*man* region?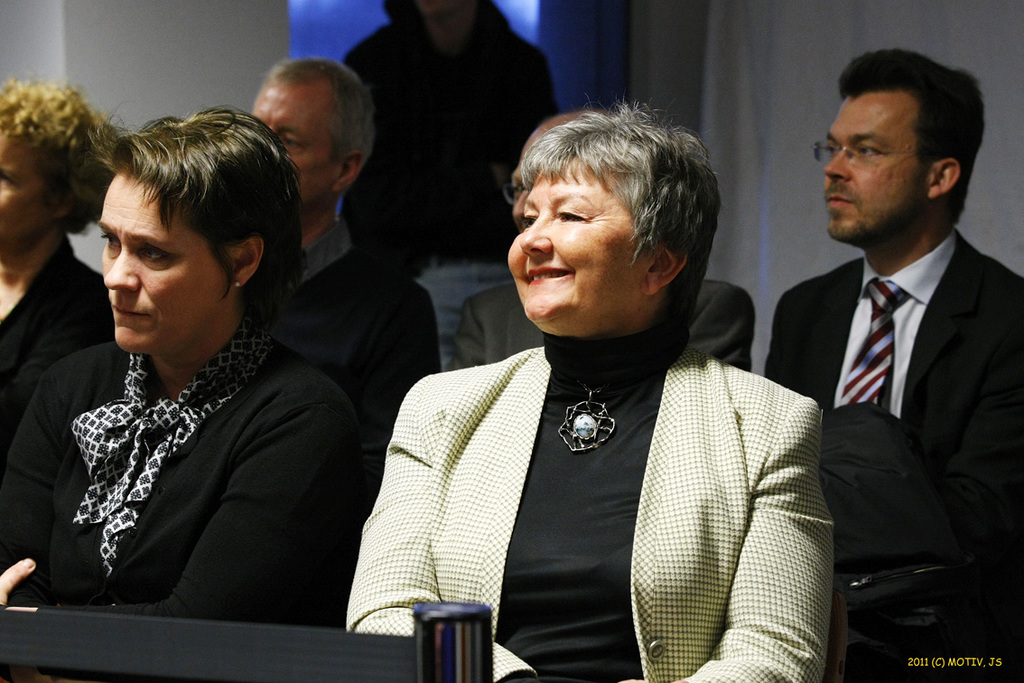
<region>244, 53, 451, 464</region>
